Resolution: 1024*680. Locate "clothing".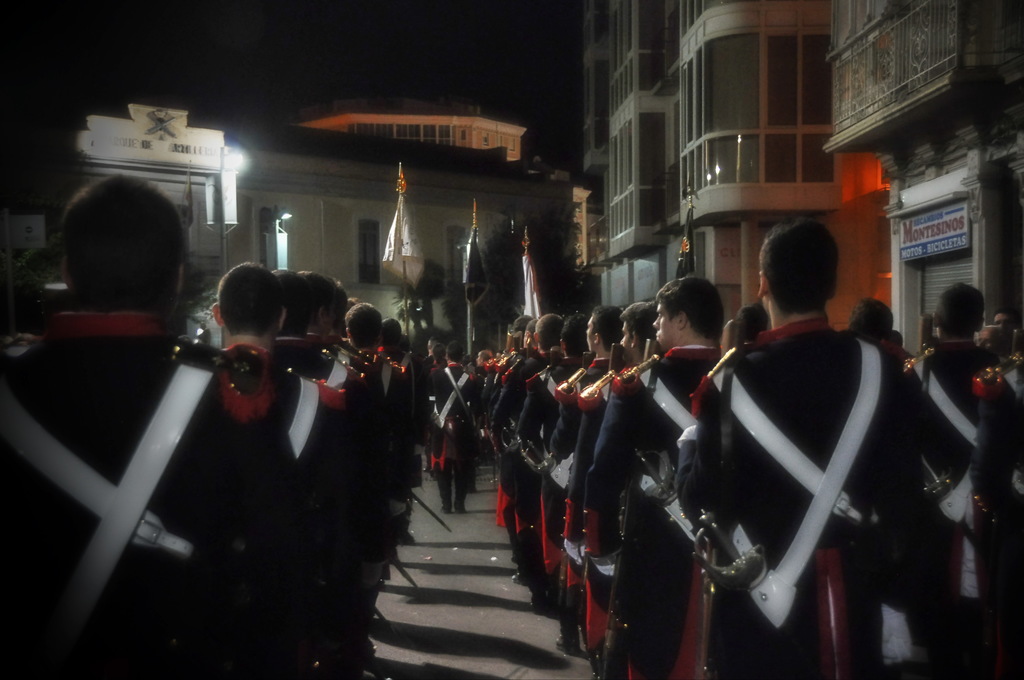
l=582, t=350, r=742, b=679.
